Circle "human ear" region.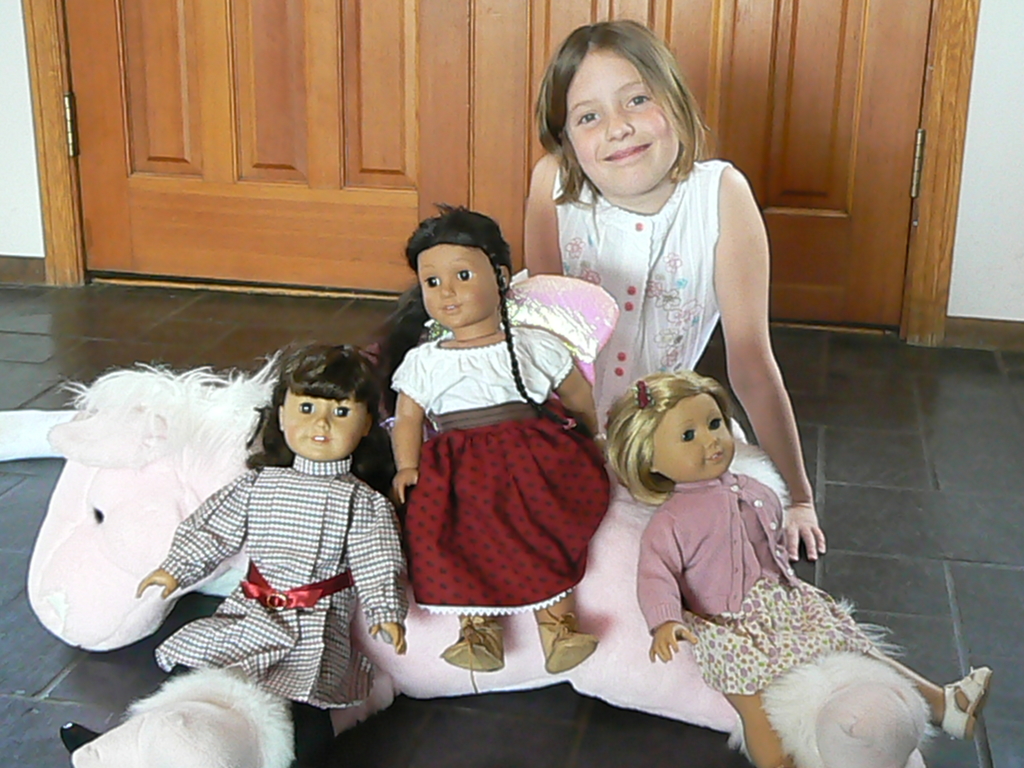
Region: 361 414 374 434.
